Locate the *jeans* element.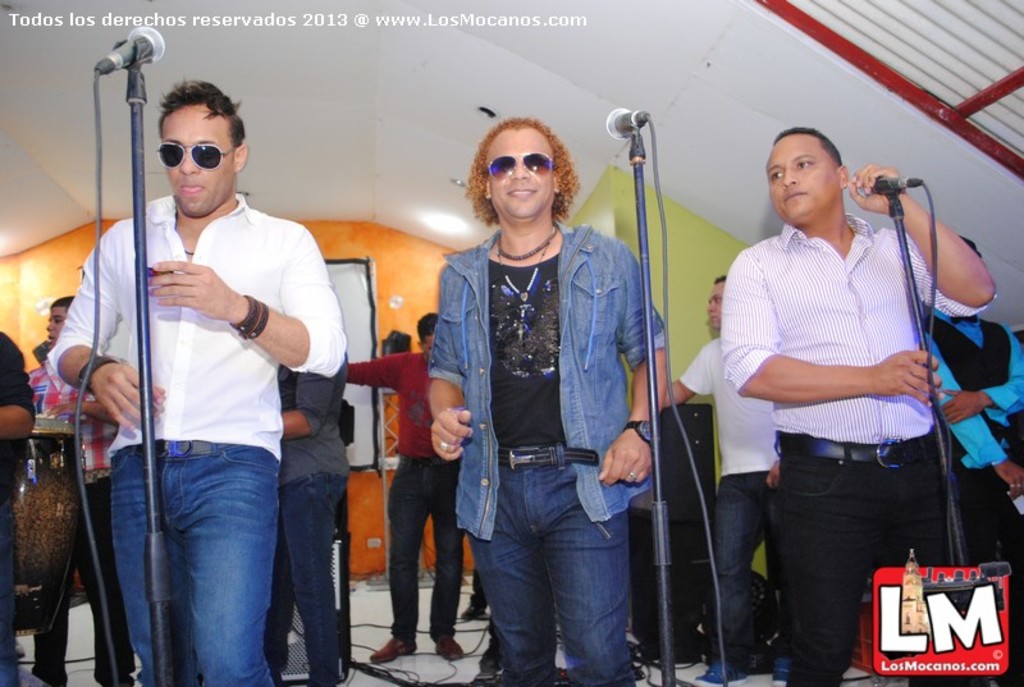
Element bbox: {"left": 428, "top": 223, "right": 686, "bottom": 545}.
